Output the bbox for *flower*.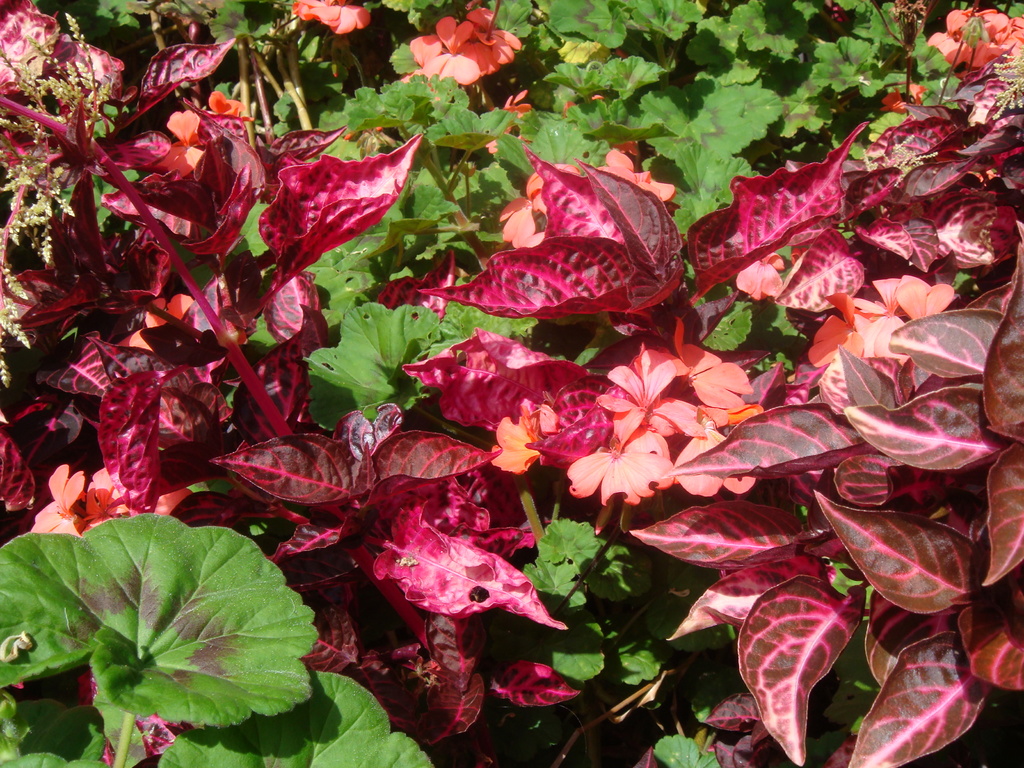
locate(668, 315, 759, 410).
